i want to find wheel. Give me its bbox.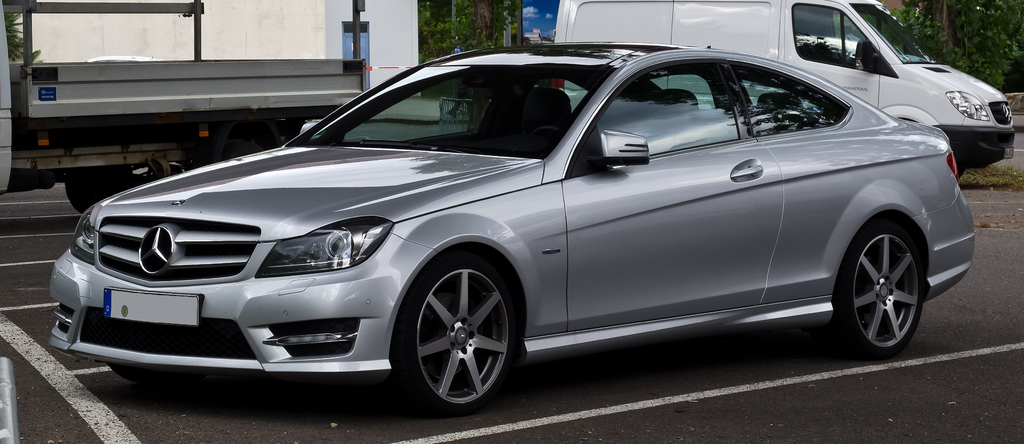
[824,213,927,360].
